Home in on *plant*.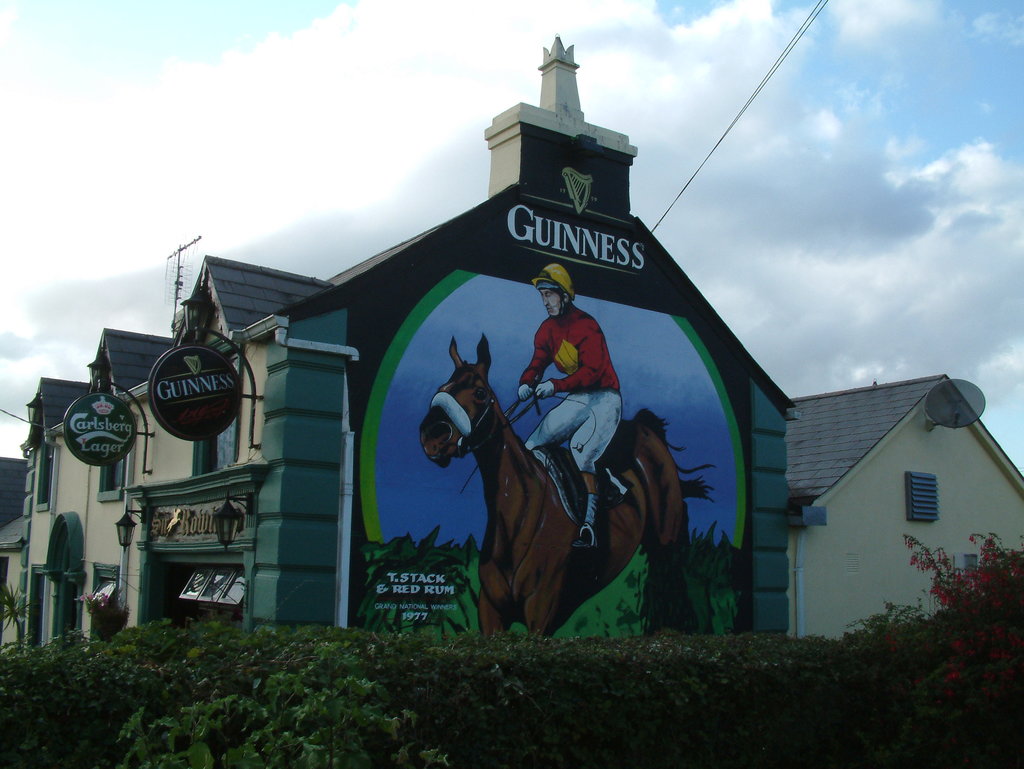
Homed in at <box>848,528,1023,768</box>.
